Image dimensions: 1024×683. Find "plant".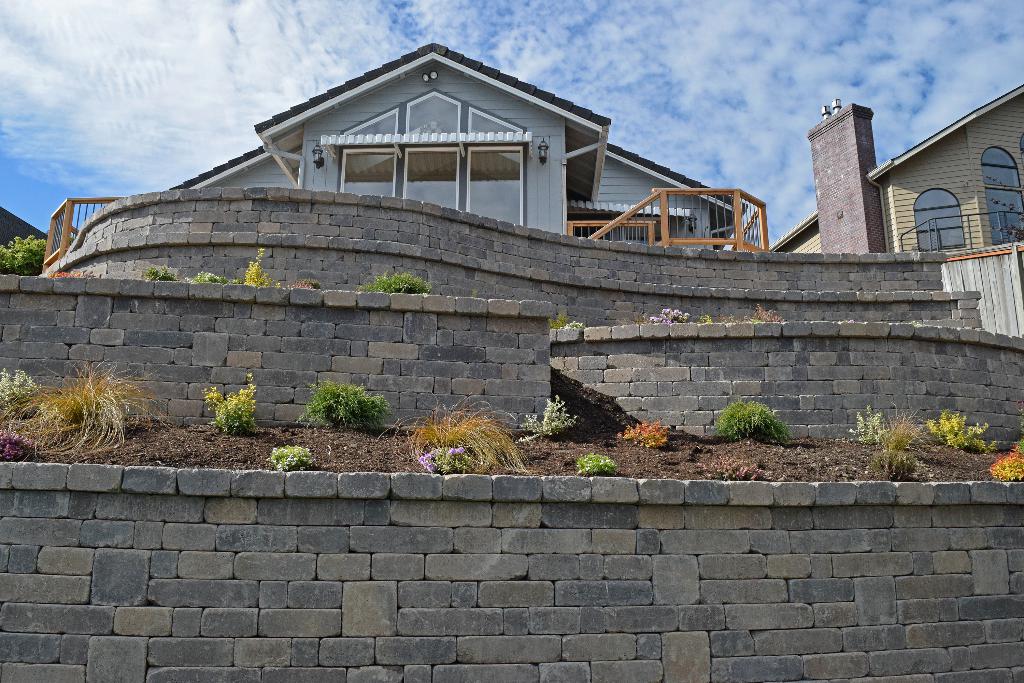
[720,312,731,322].
